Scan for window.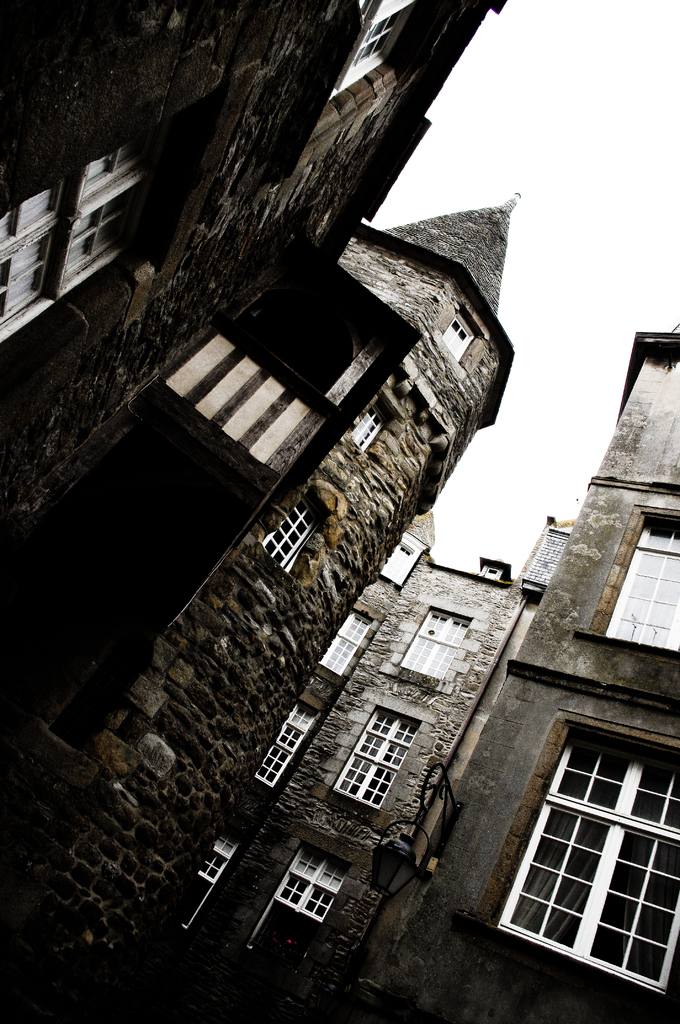
Scan result: [333, 695, 422, 812].
